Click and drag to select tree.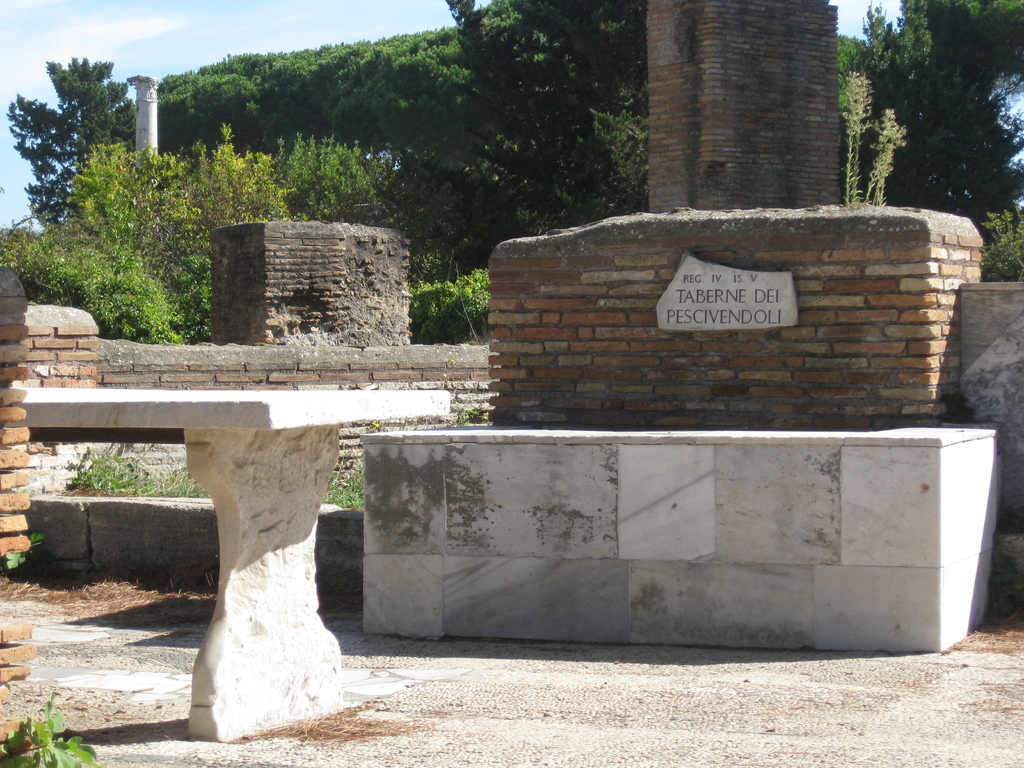
Selection: bbox(9, 120, 282, 325).
